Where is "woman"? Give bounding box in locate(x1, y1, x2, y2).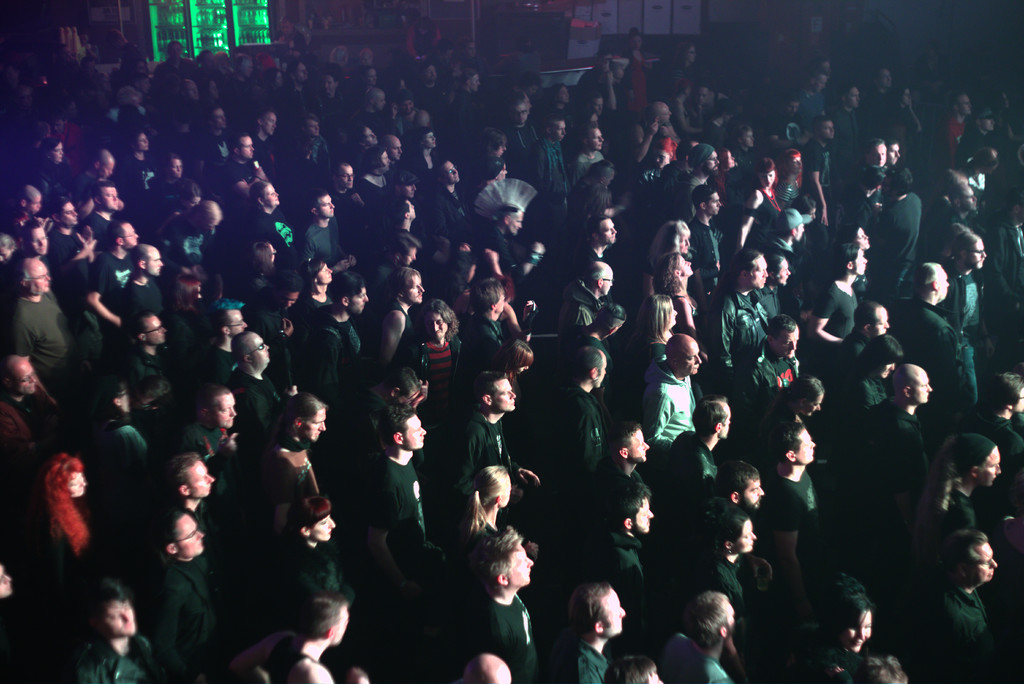
locate(37, 451, 79, 565).
